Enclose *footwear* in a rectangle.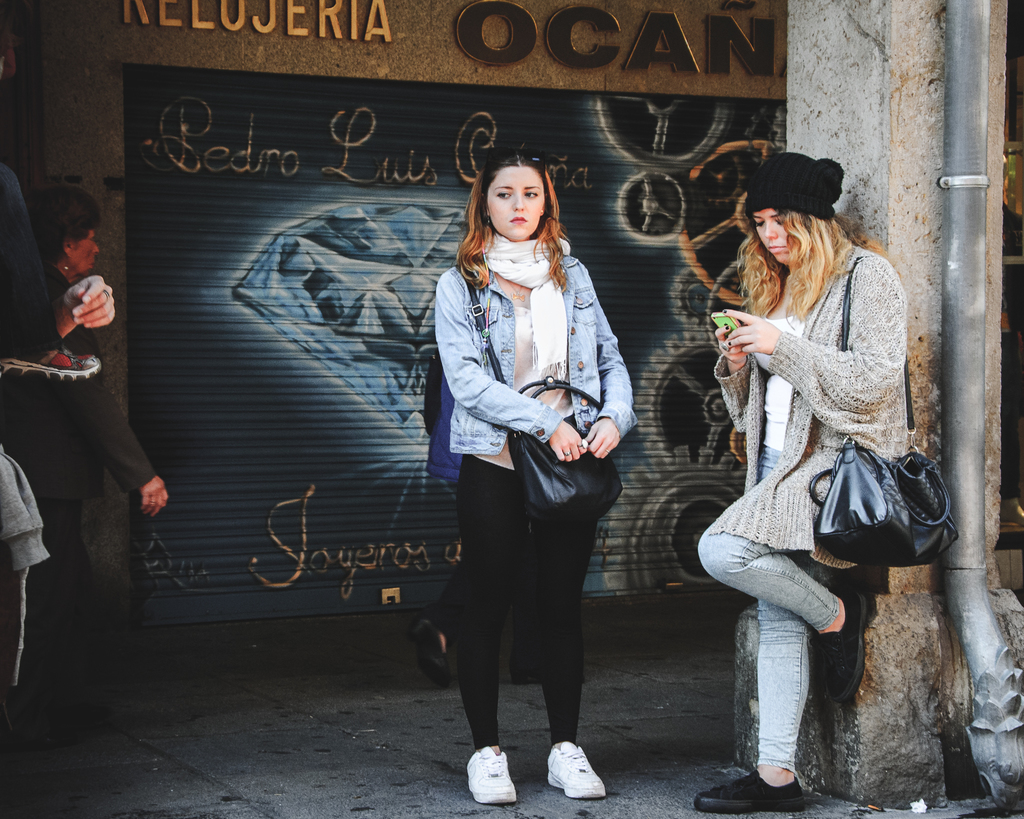
bbox(689, 767, 801, 816).
